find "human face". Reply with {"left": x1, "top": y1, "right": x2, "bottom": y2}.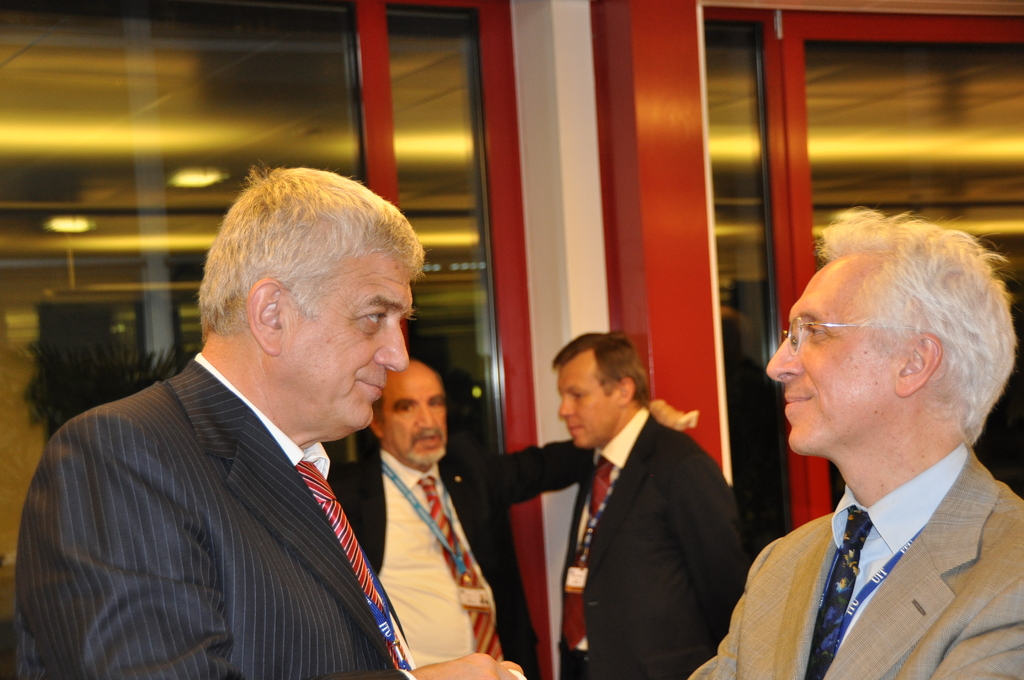
{"left": 380, "top": 361, "right": 448, "bottom": 464}.
